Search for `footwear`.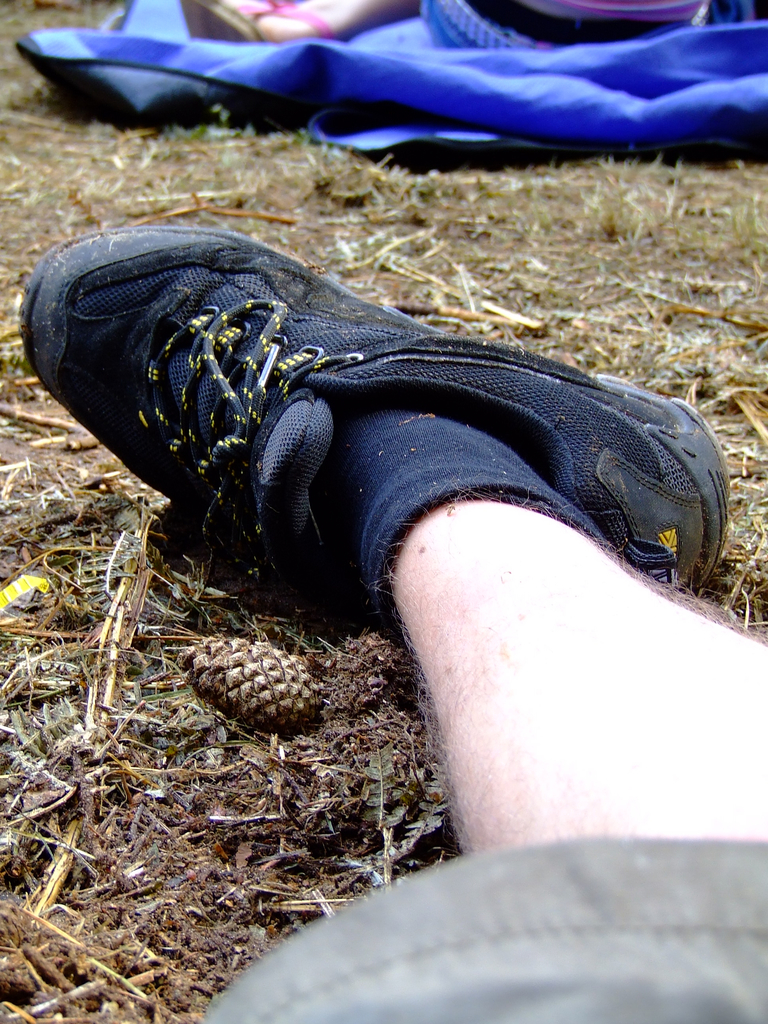
Found at l=20, t=218, r=753, b=633.
